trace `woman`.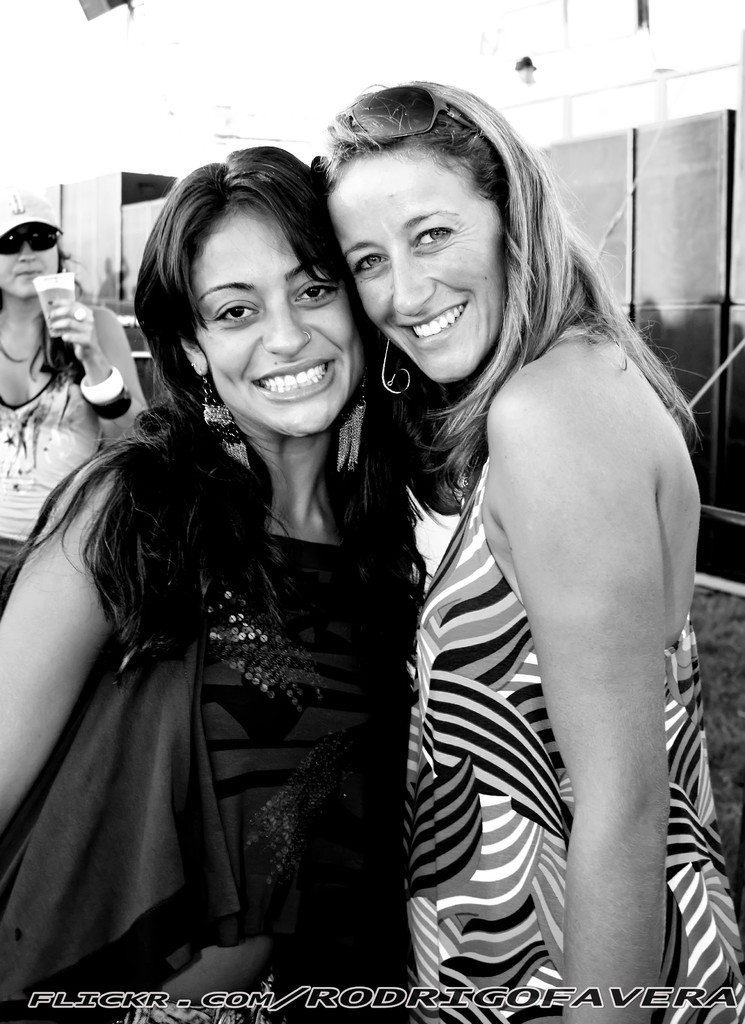
Traced to (left=0, top=193, right=154, bottom=592).
